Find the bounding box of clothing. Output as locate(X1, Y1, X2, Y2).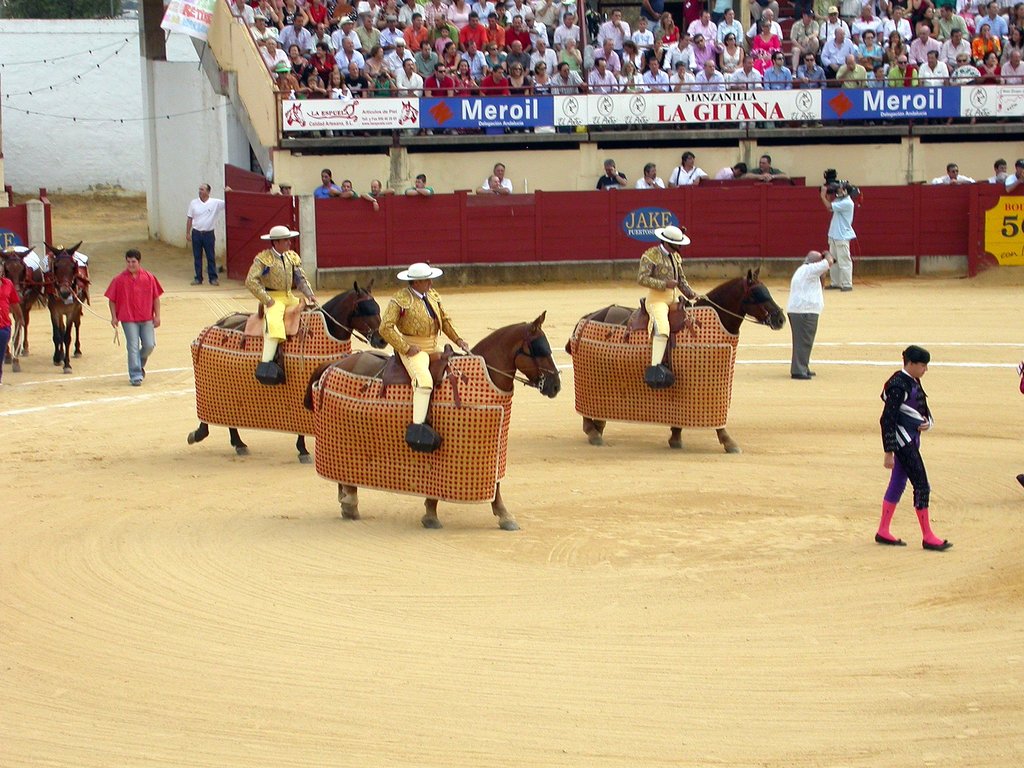
locate(724, 51, 736, 72).
